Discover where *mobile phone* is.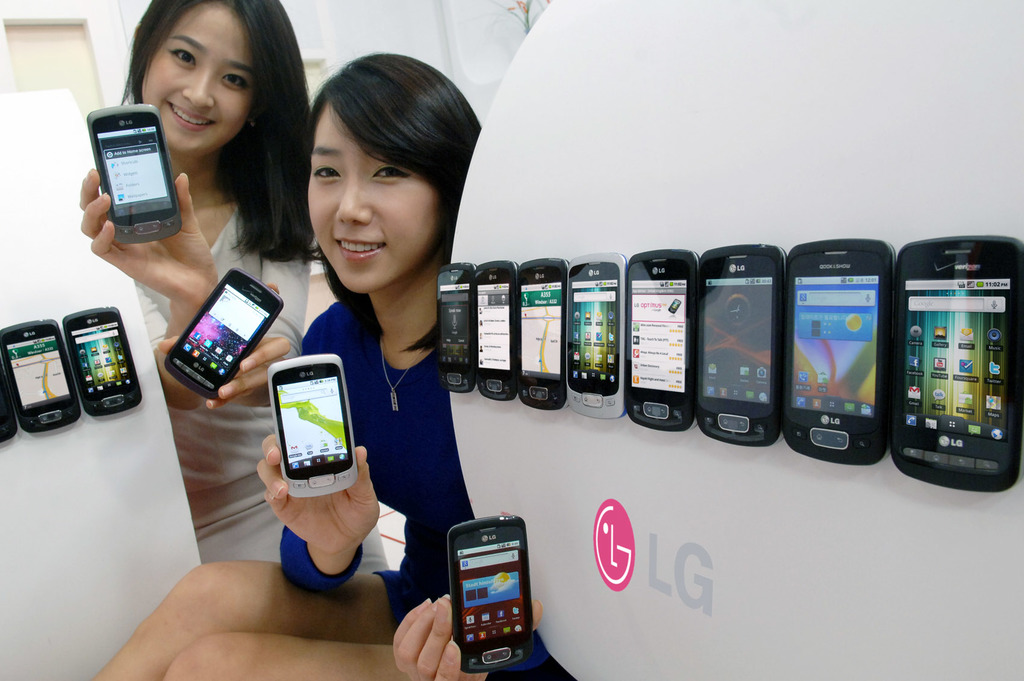
Discovered at pyautogui.locateOnScreen(0, 369, 17, 441).
